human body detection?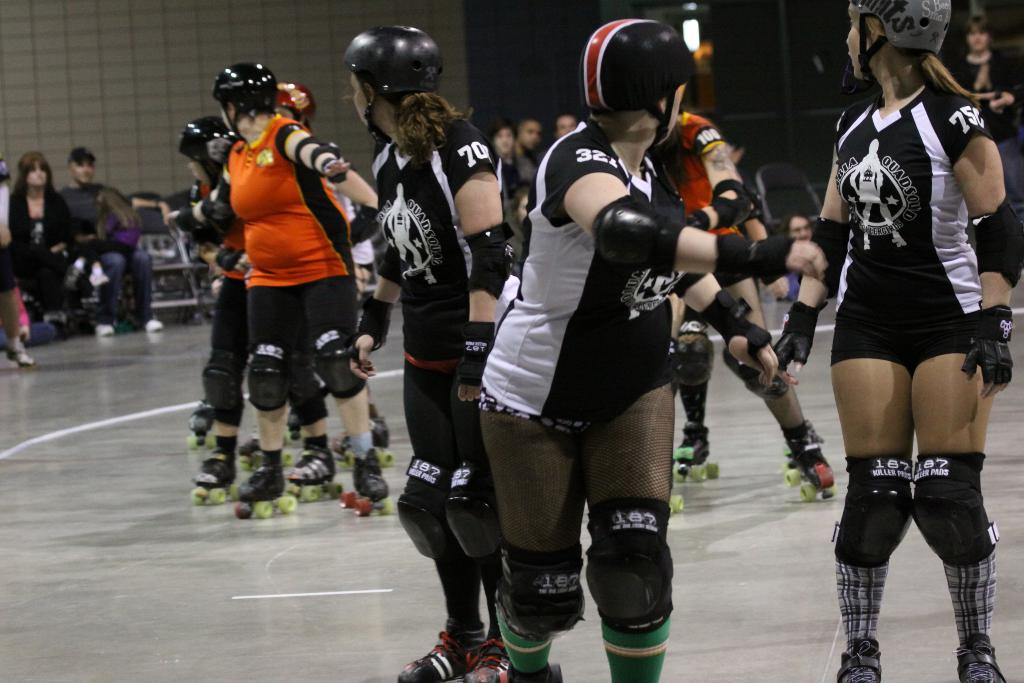
{"x1": 54, "y1": 182, "x2": 156, "y2": 322}
